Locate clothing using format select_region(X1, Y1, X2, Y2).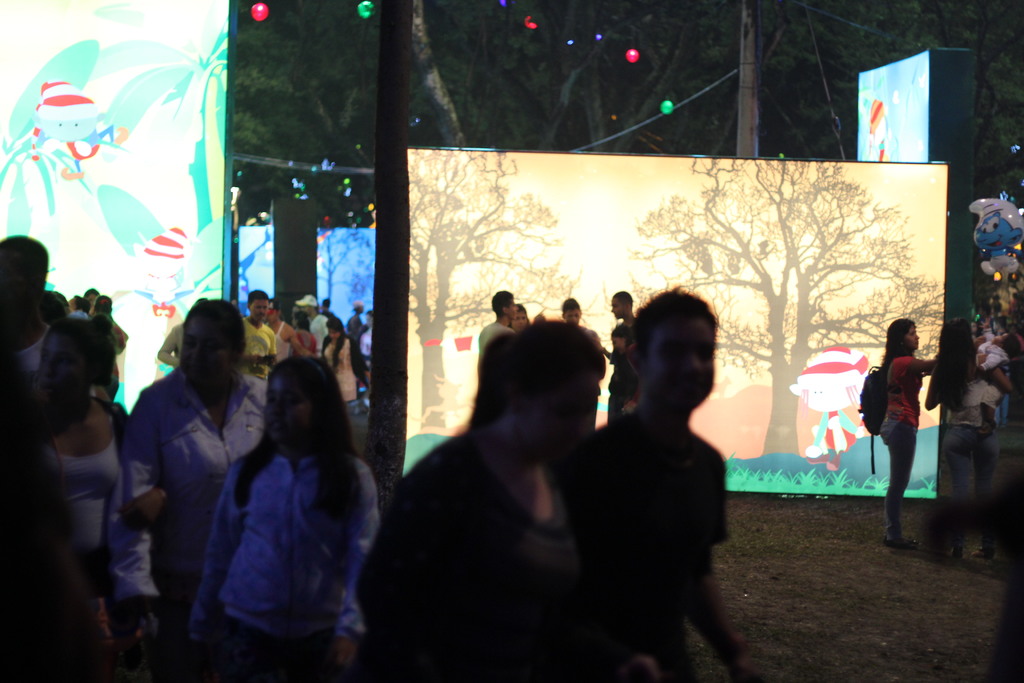
select_region(115, 361, 273, 682).
